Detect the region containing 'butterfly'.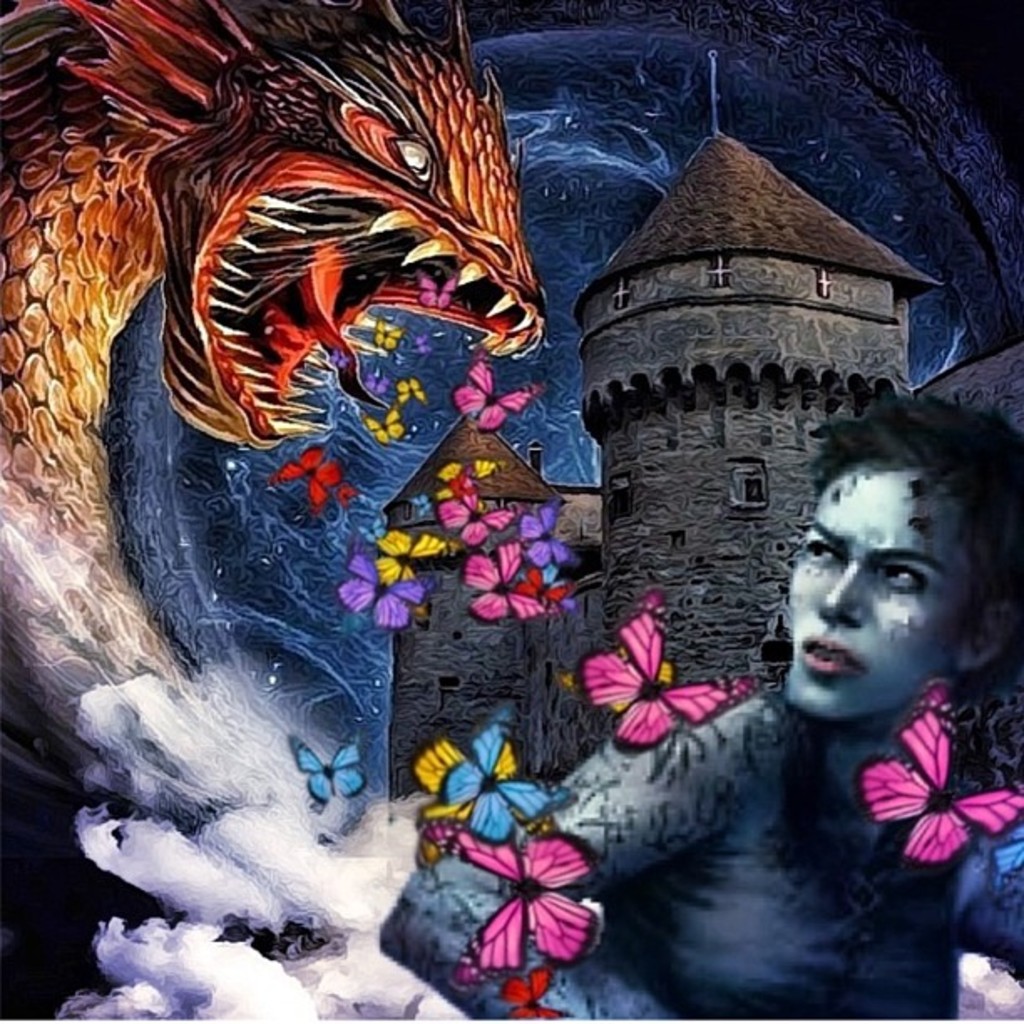
{"left": 375, "top": 311, "right": 410, "bottom": 348}.
